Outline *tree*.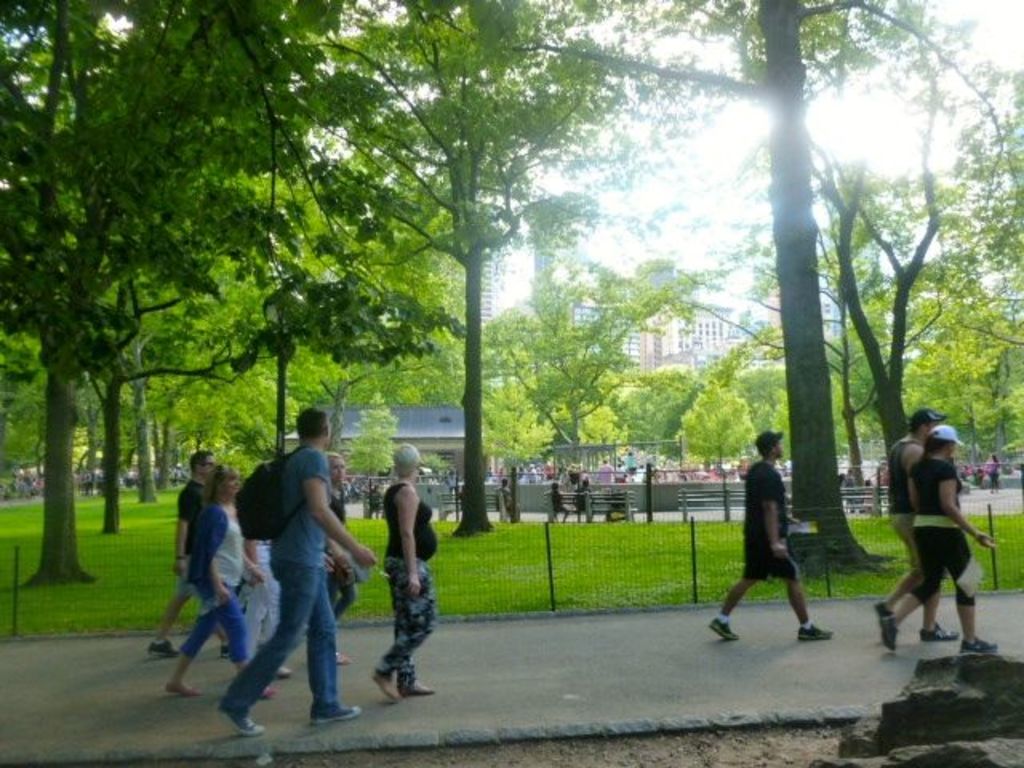
Outline: l=440, t=0, r=1022, b=597.
